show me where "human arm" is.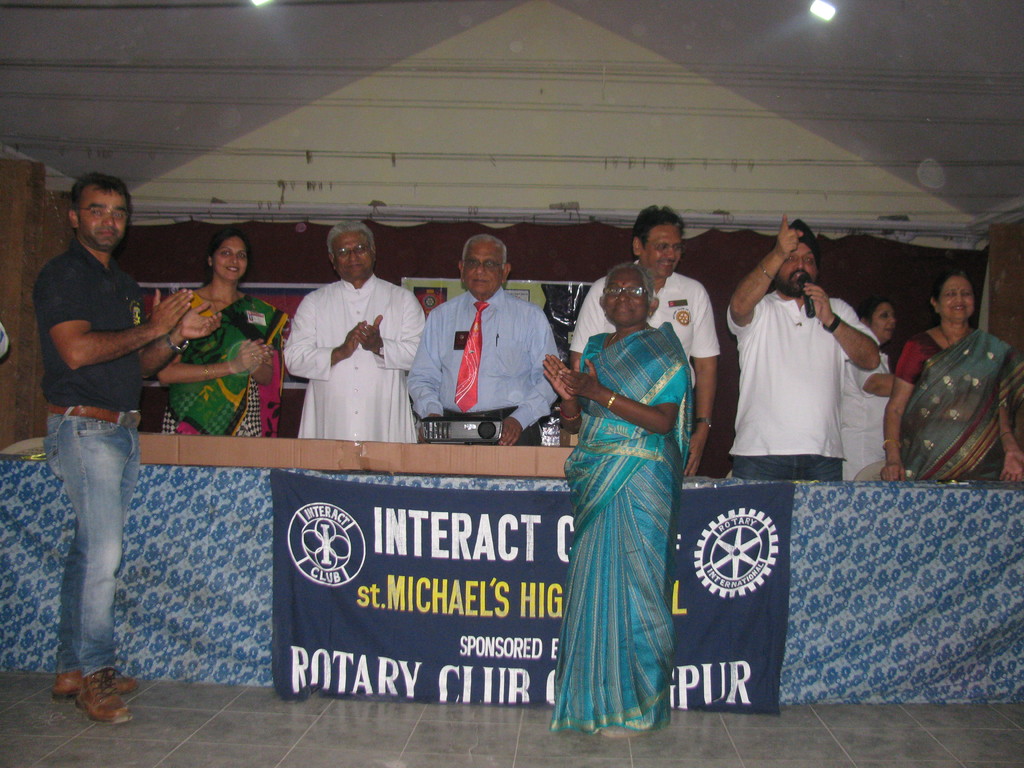
"human arm" is at [left=884, top=342, right=922, bottom=478].
